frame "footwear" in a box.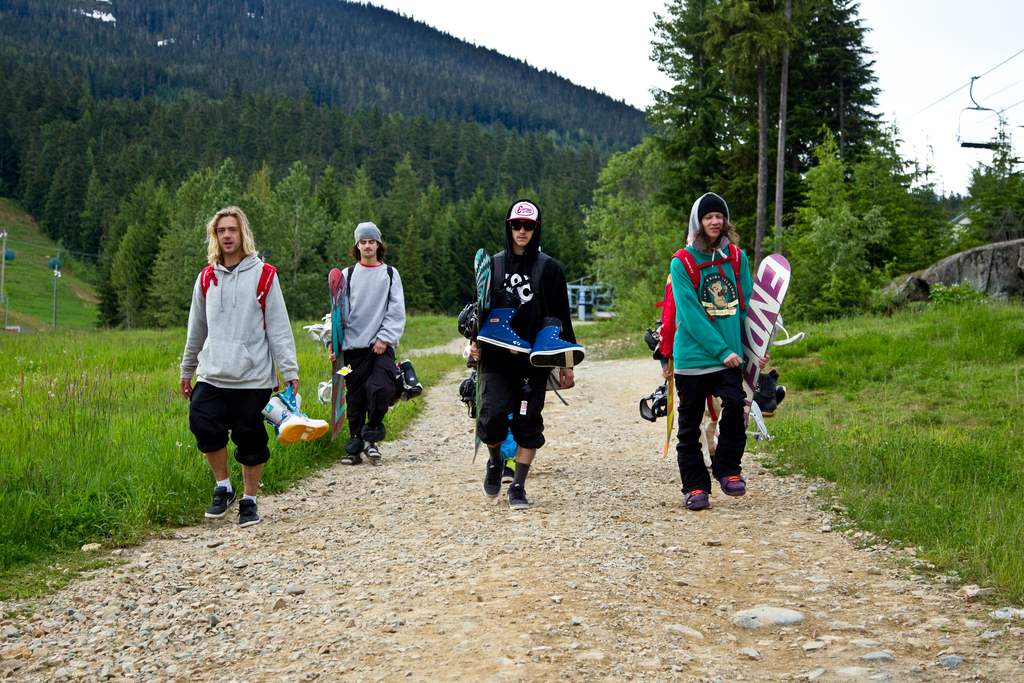
{"left": 238, "top": 496, "right": 259, "bottom": 525}.
